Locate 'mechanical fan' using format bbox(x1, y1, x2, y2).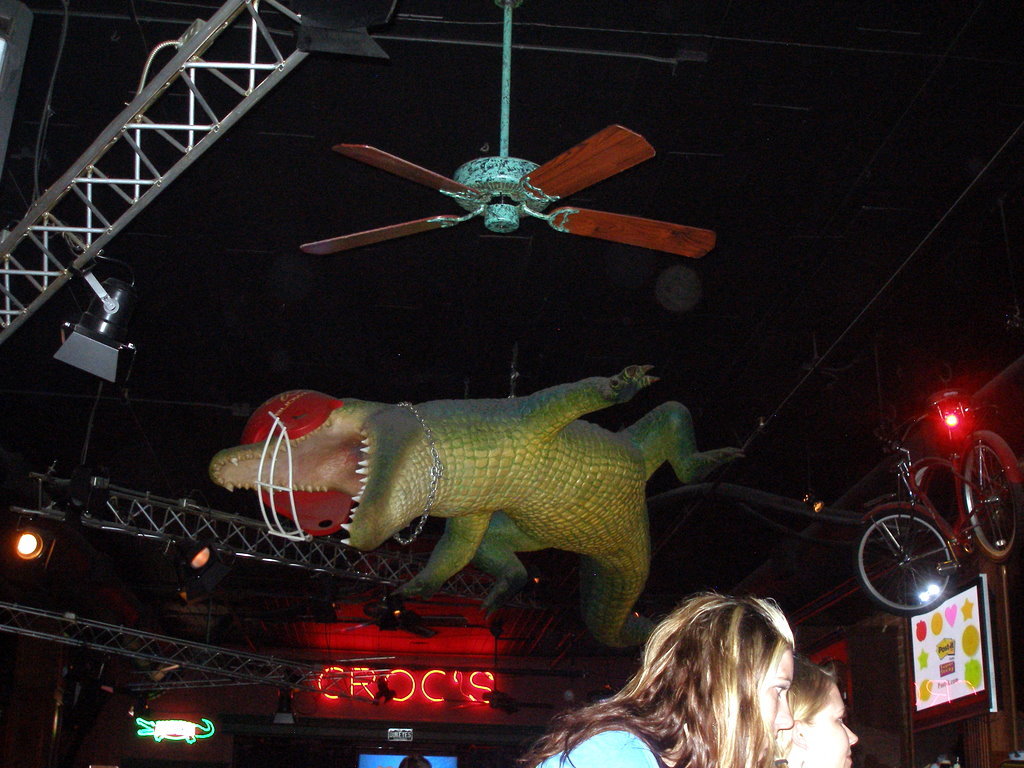
bbox(300, 0, 719, 259).
